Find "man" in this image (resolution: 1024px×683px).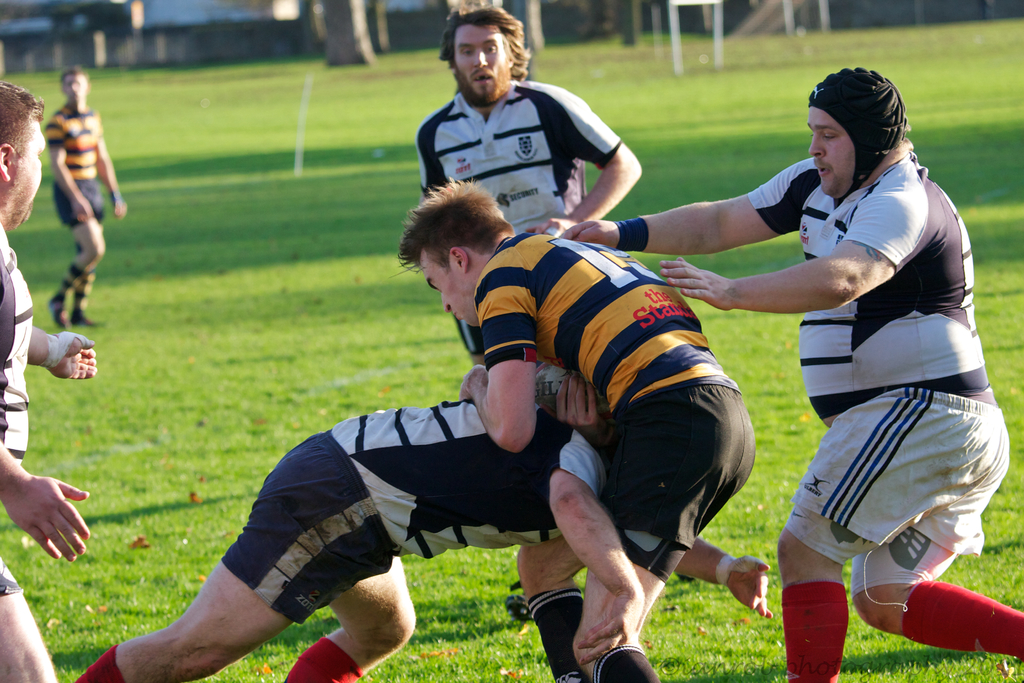
{"left": 0, "top": 81, "right": 98, "bottom": 682}.
